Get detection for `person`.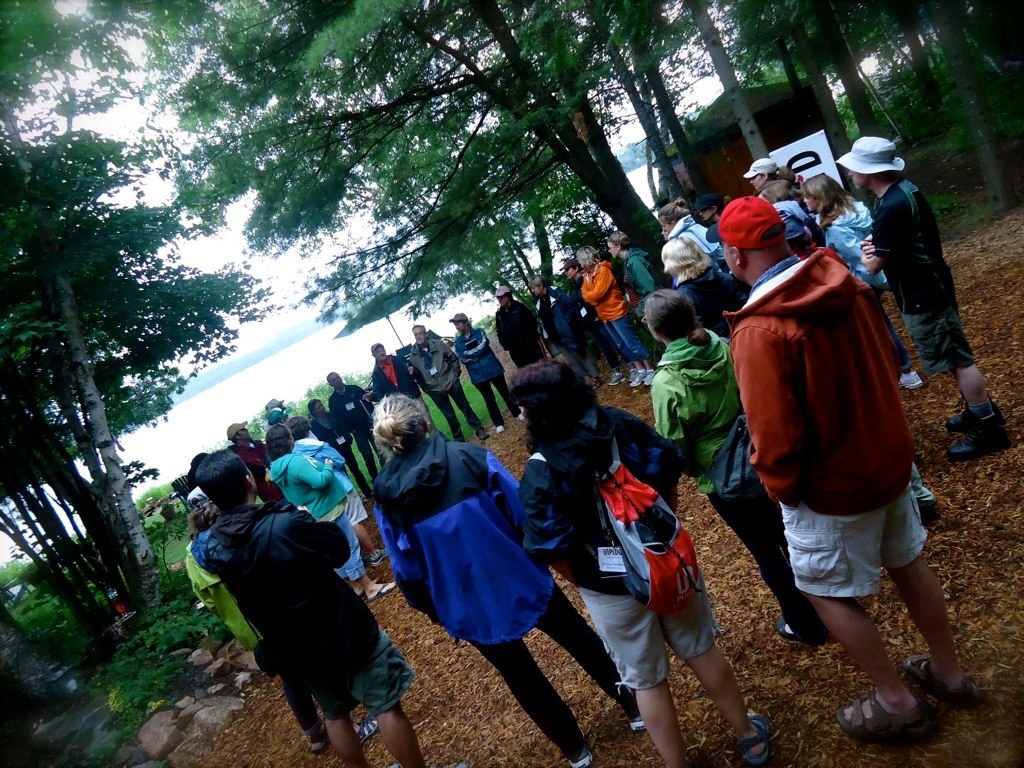
Detection: 371 384 648 763.
